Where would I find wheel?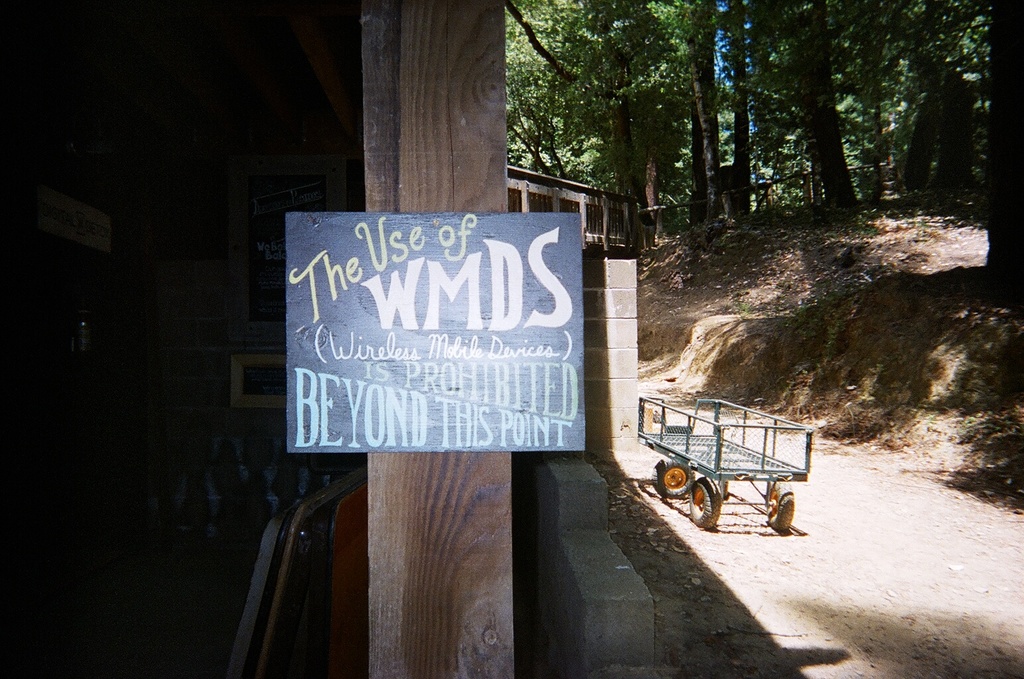
At <box>688,479,723,532</box>.
